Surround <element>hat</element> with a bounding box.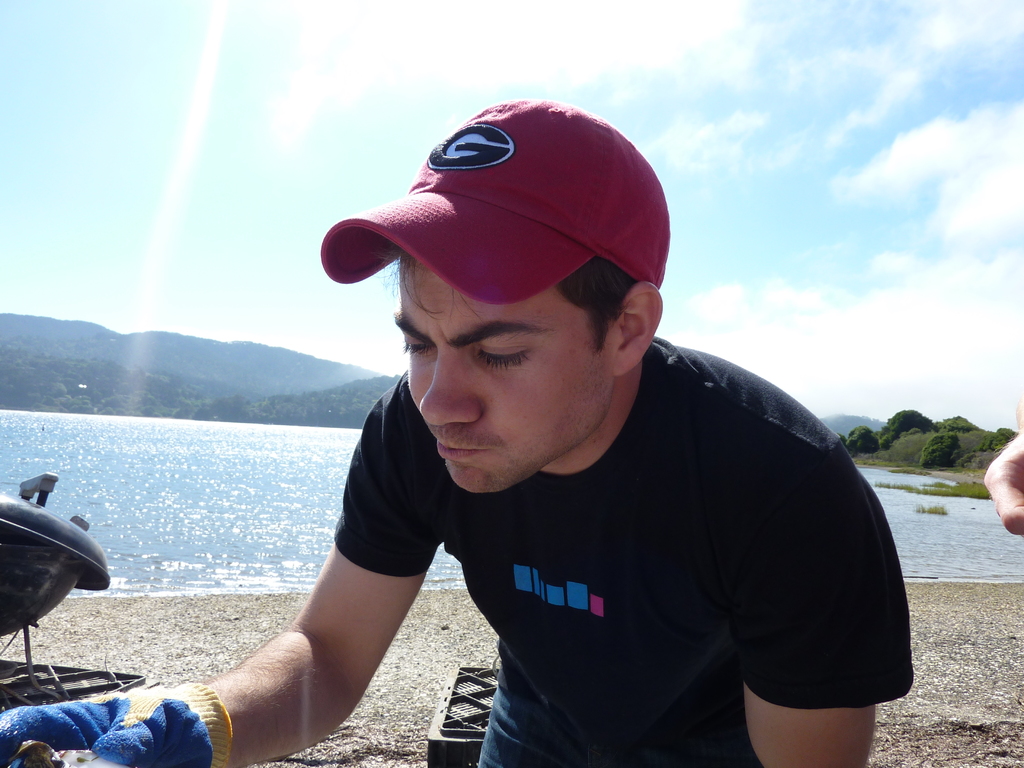
box(317, 97, 666, 306).
